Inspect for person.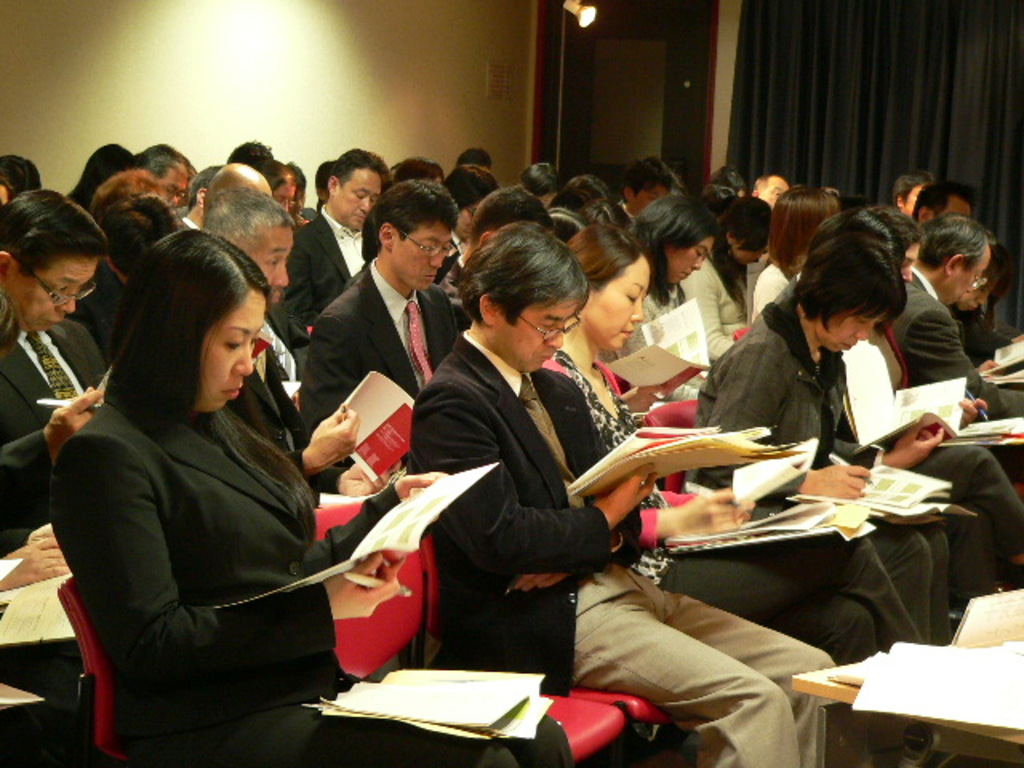
Inspection: {"left": 408, "top": 226, "right": 826, "bottom": 766}.
